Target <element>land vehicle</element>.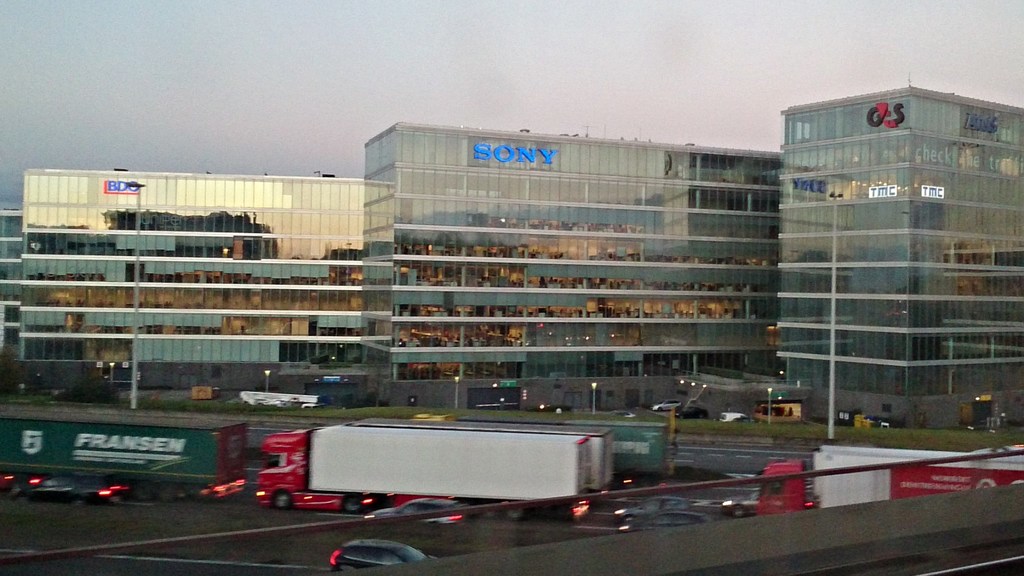
Target region: (490,423,665,488).
